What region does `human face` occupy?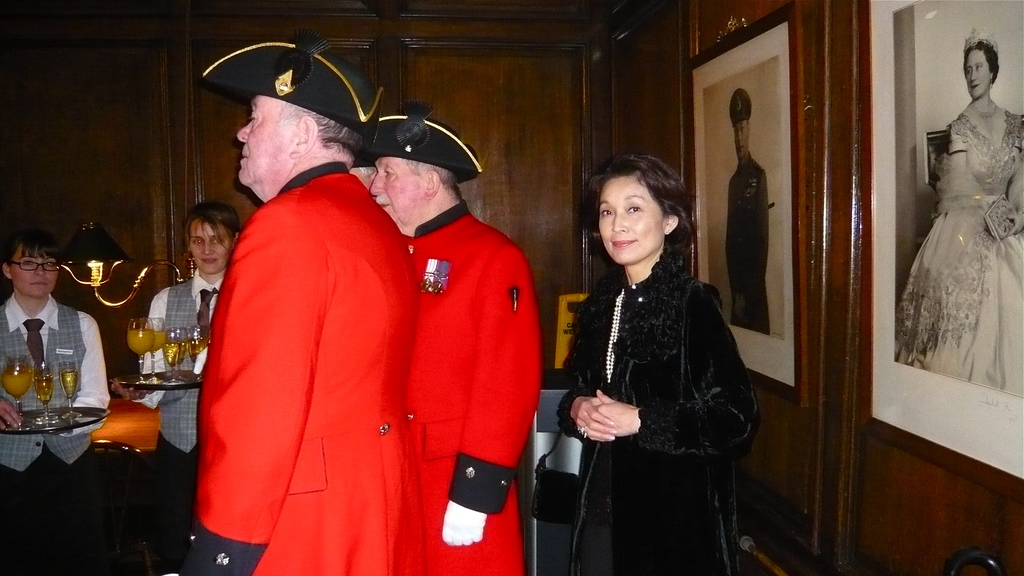
bbox(731, 120, 750, 154).
